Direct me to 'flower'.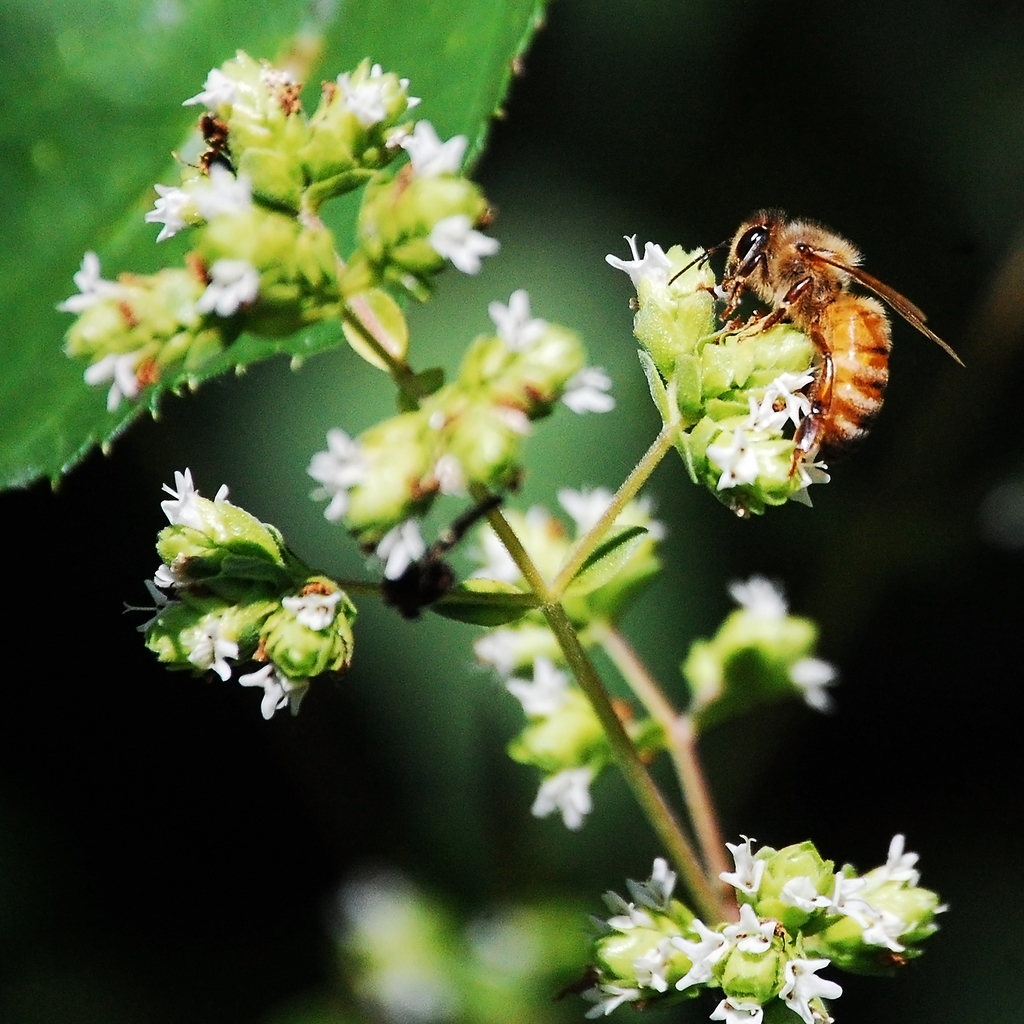
Direction: {"x1": 598, "y1": 230, "x2": 682, "y2": 303}.
